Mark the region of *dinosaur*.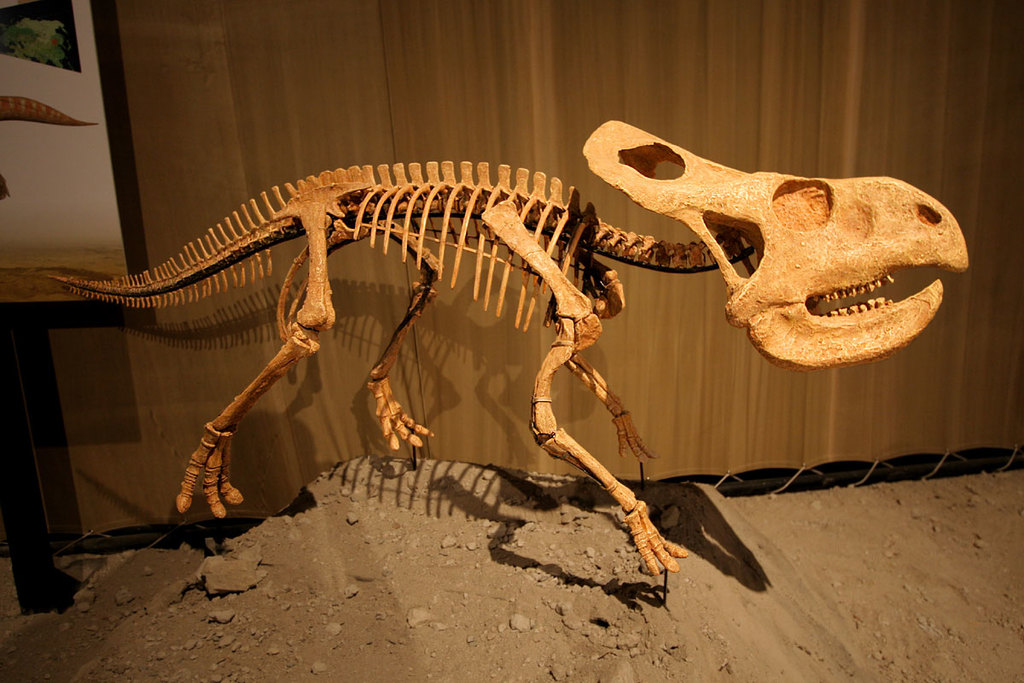
Region: BBox(44, 119, 971, 582).
